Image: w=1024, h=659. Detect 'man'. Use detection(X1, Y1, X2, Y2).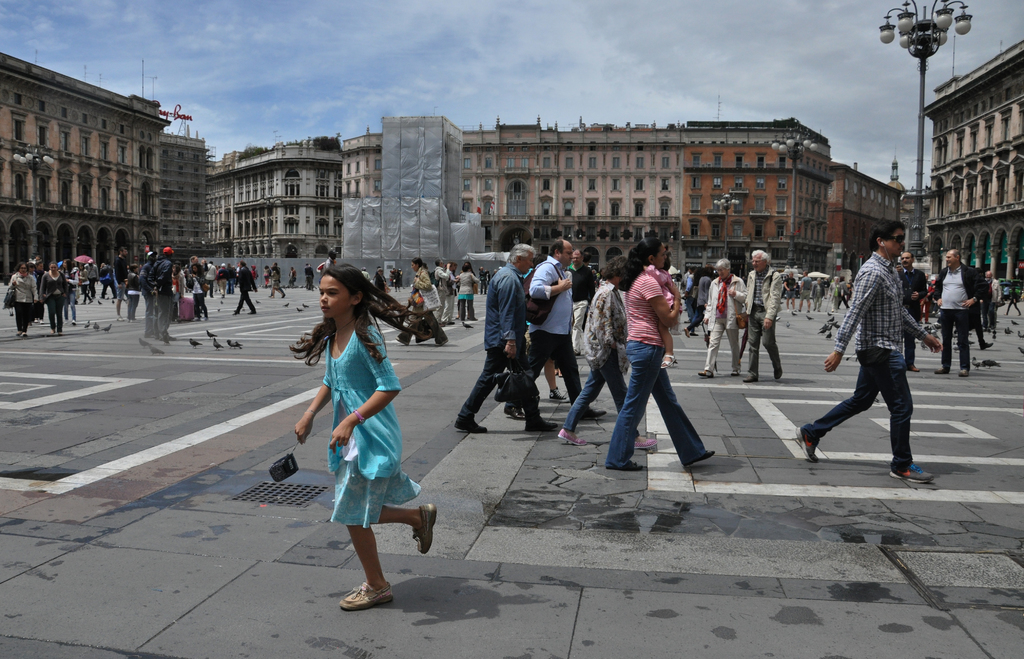
detection(831, 225, 935, 480).
